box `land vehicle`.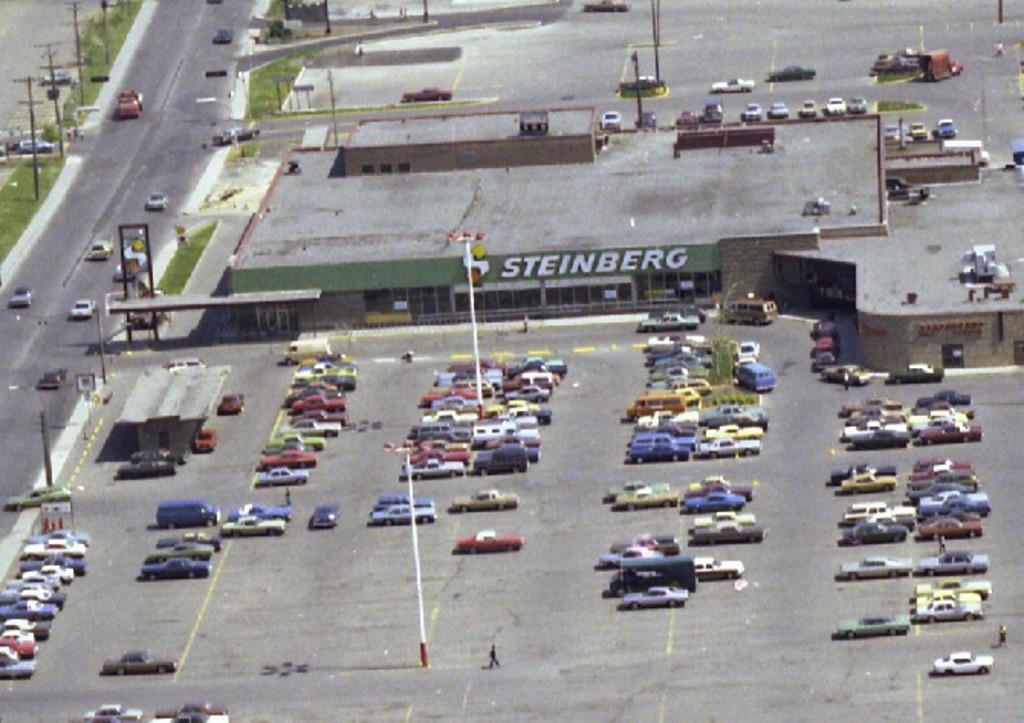
<region>150, 527, 225, 555</region>.
